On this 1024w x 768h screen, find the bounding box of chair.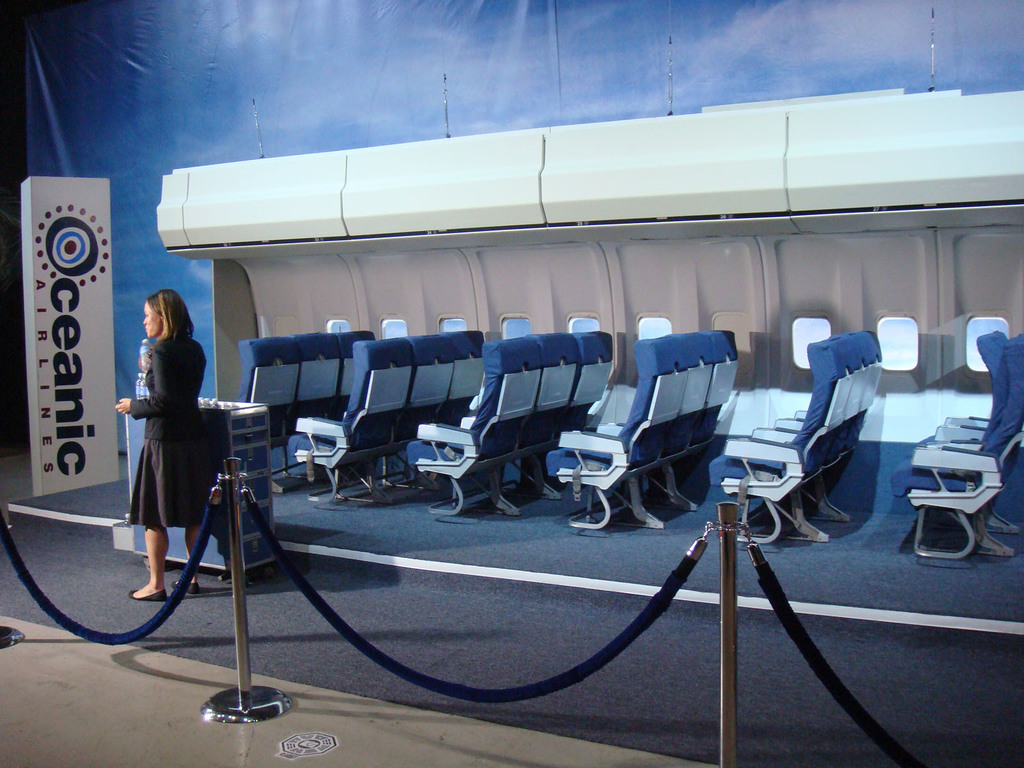
Bounding box: (left=561, top=330, right=611, bottom=495).
